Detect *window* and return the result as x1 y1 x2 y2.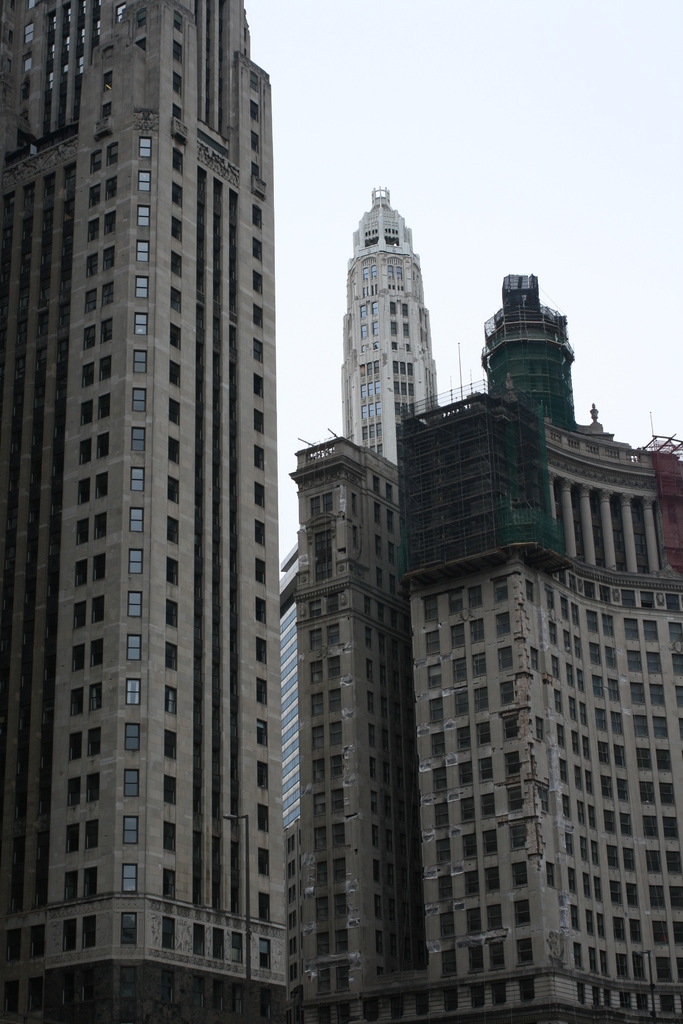
91 514 108 541.
